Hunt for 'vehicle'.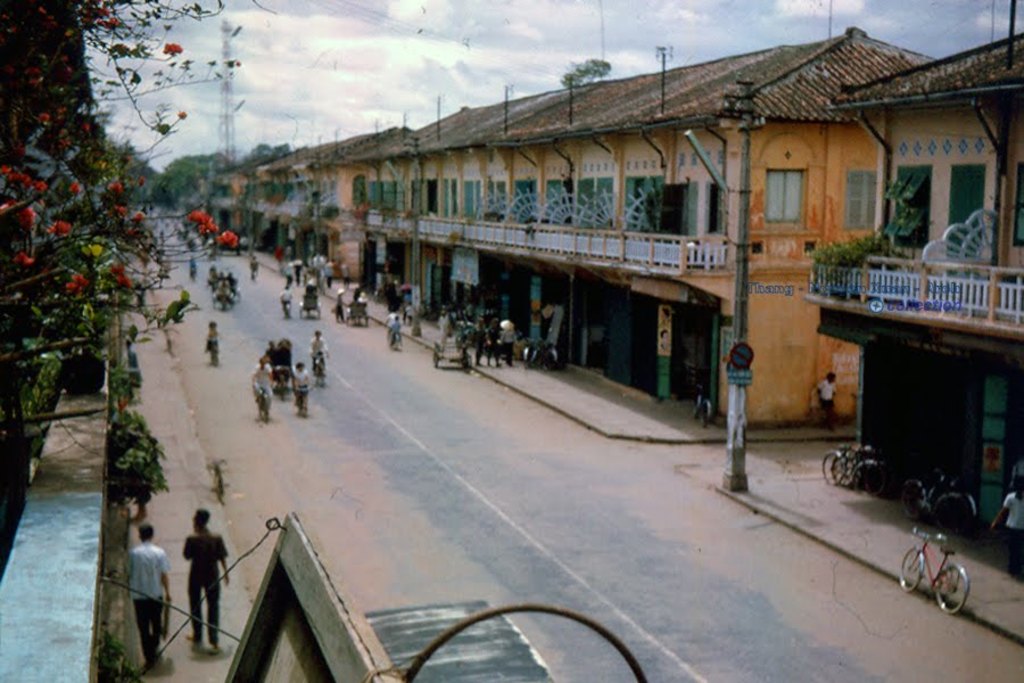
Hunted down at (left=247, top=262, right=262, bottom=285).
